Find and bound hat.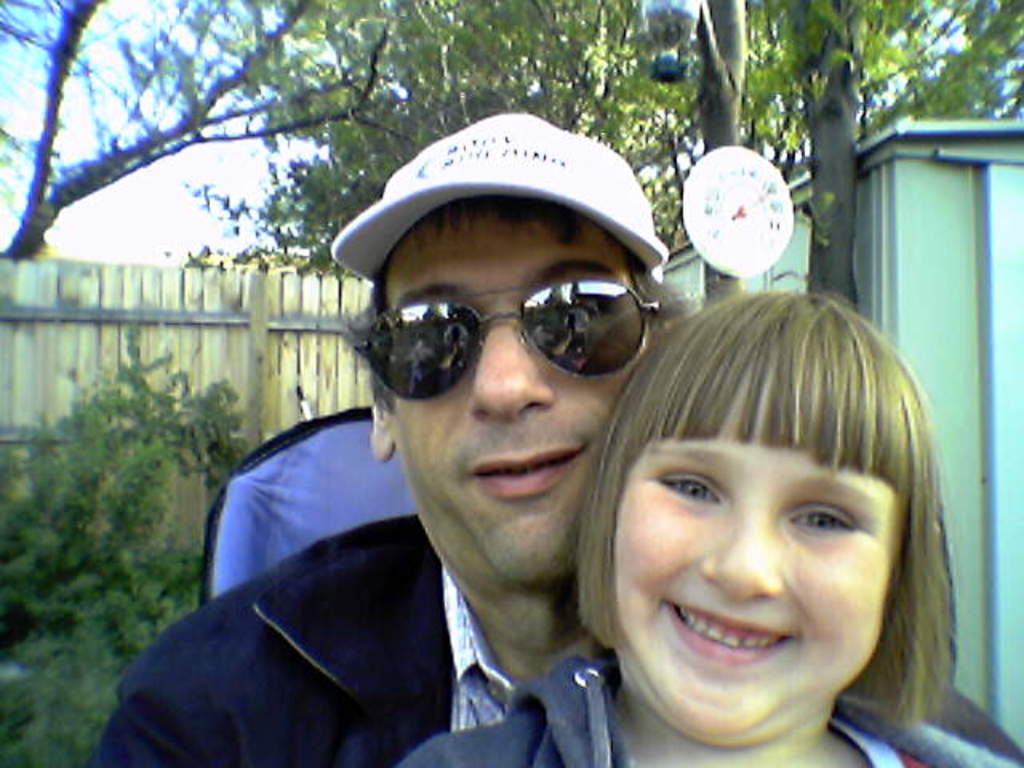
Bound: box=[325, 106, 666, 280].
